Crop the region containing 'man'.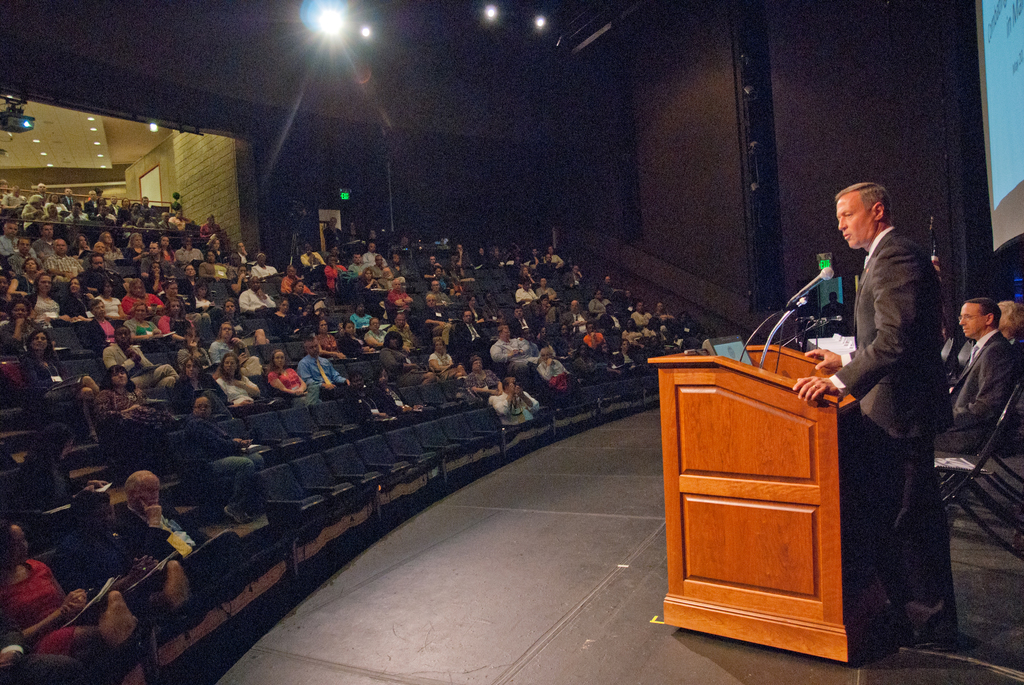
Crop region: 38, 223, 57, 257.
